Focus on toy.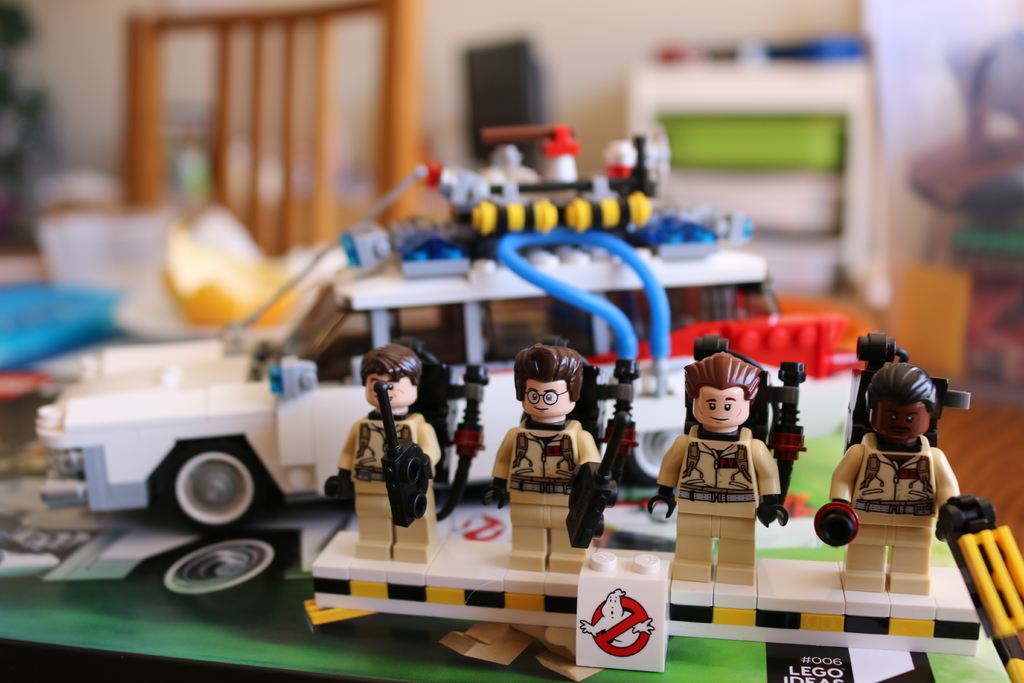
Focused at (x1=604, y1=138, x2=650, y2=197).
